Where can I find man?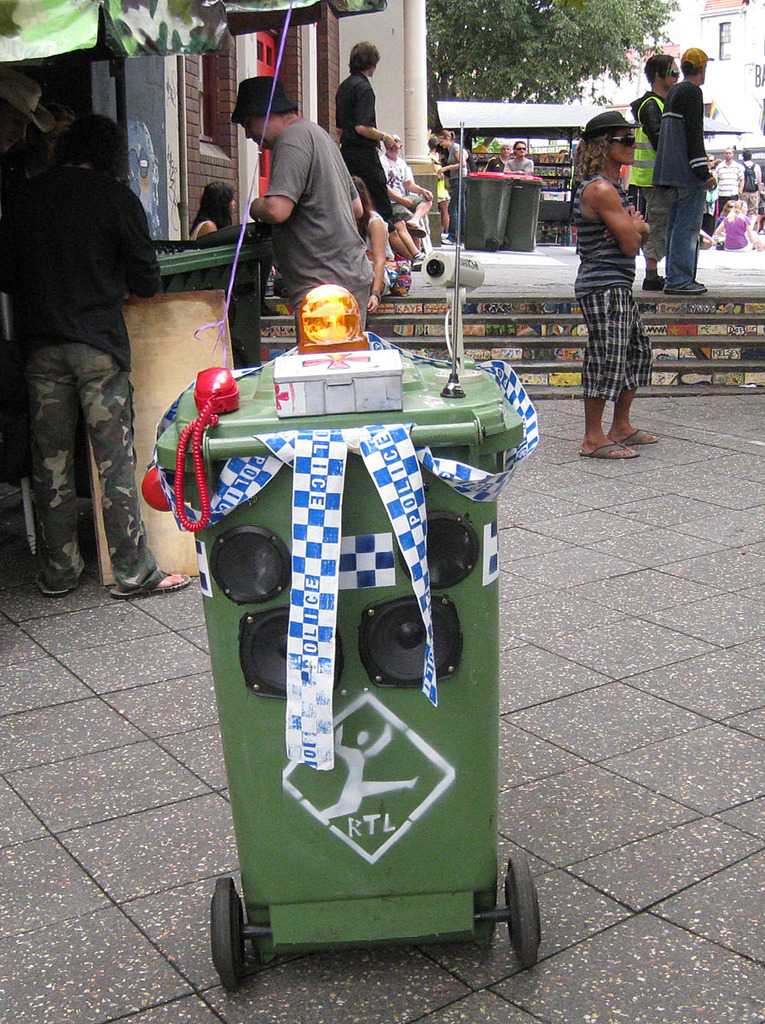
You can find it at select_region(627, 54, 681, 288).
